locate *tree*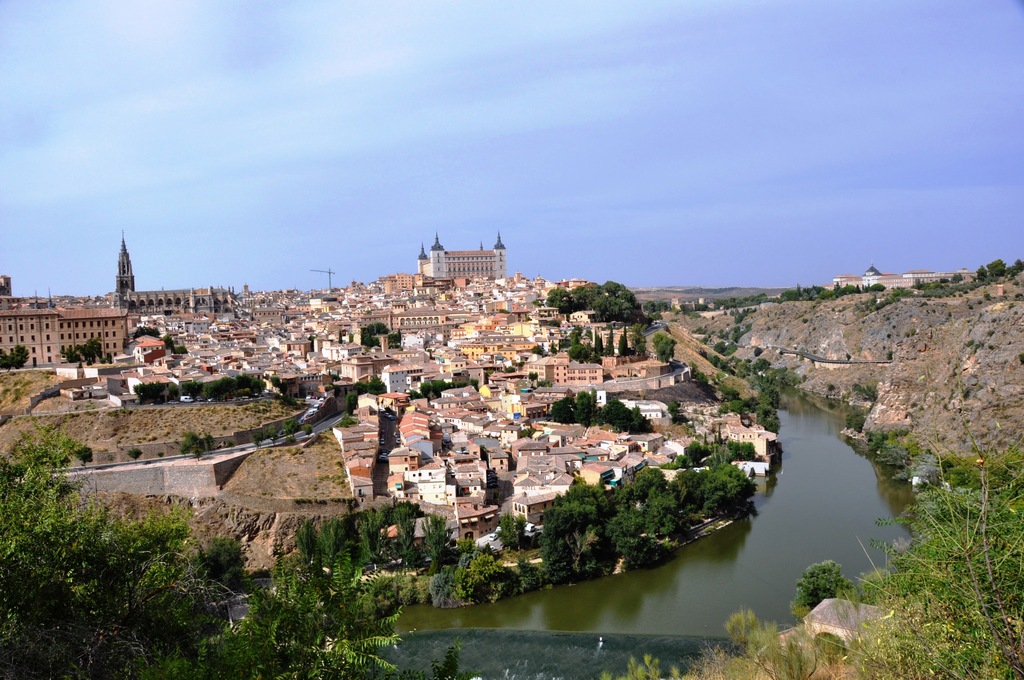
detection(551, 292, 584, 324)
